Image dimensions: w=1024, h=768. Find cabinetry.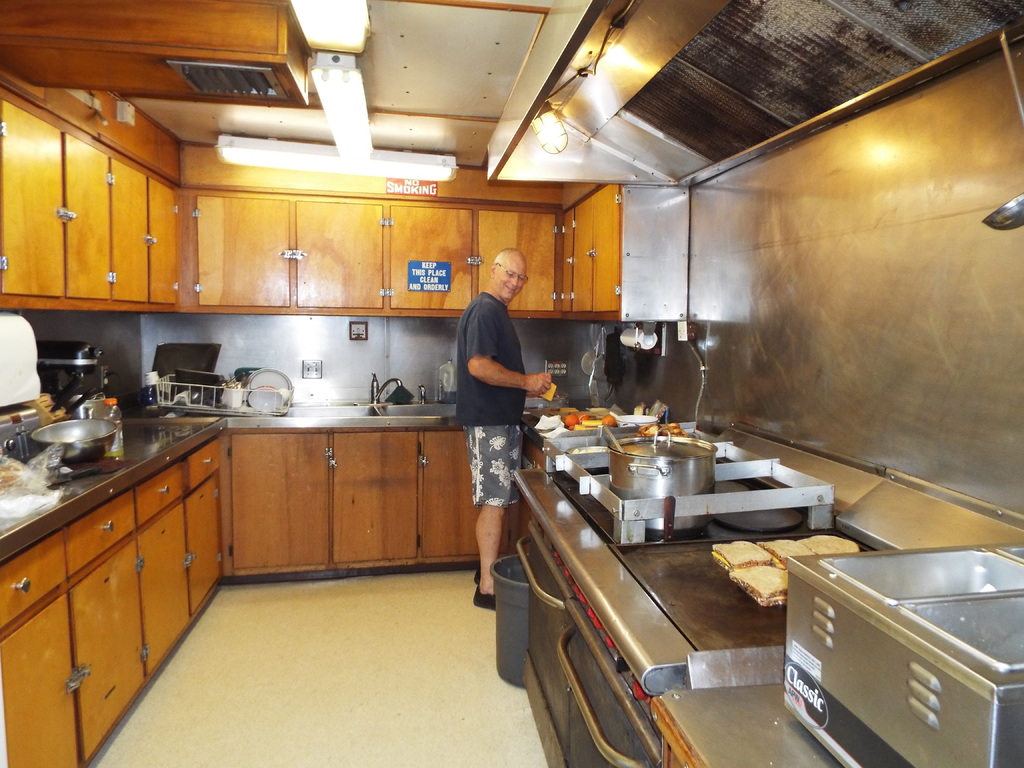
(63, 133, 112, 296).
